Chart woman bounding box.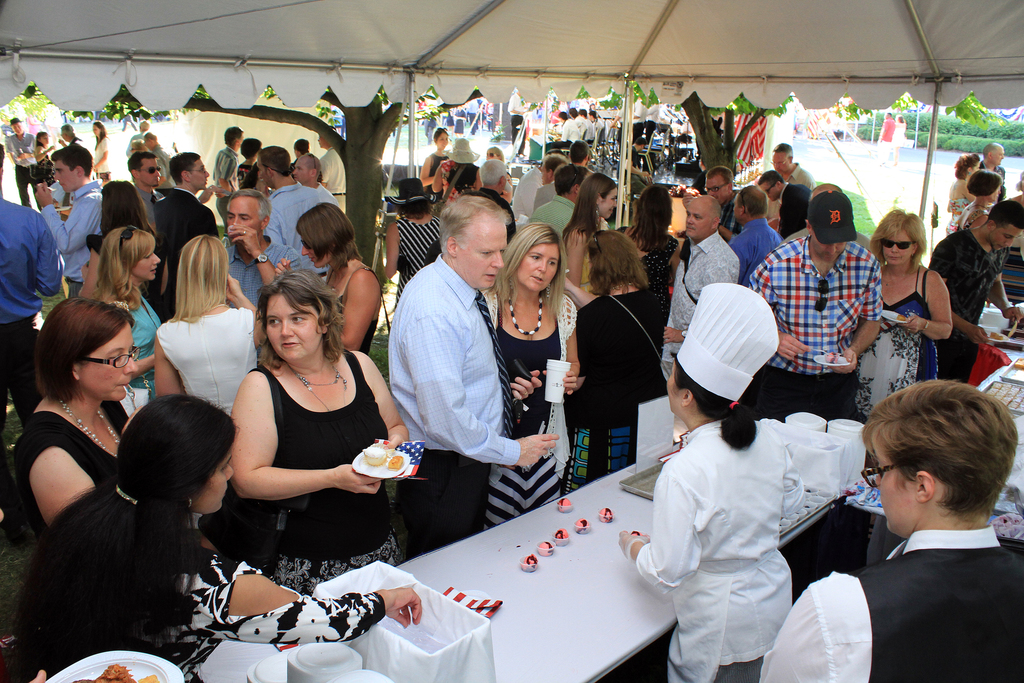
Charted: pyautogui.locateOnScreen(947, 153, 981, 231).
